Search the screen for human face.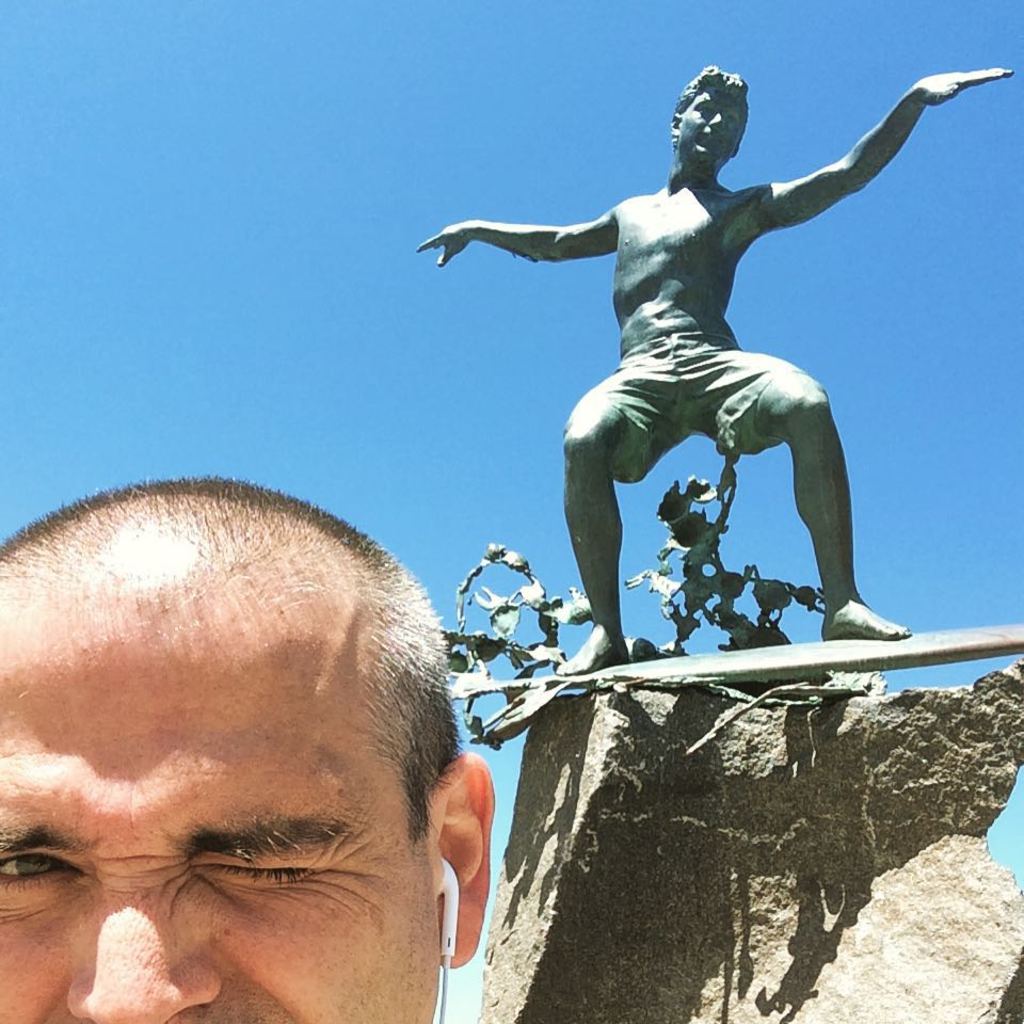
Found at x1=5, y1=526, x2=498, y2=1023.
